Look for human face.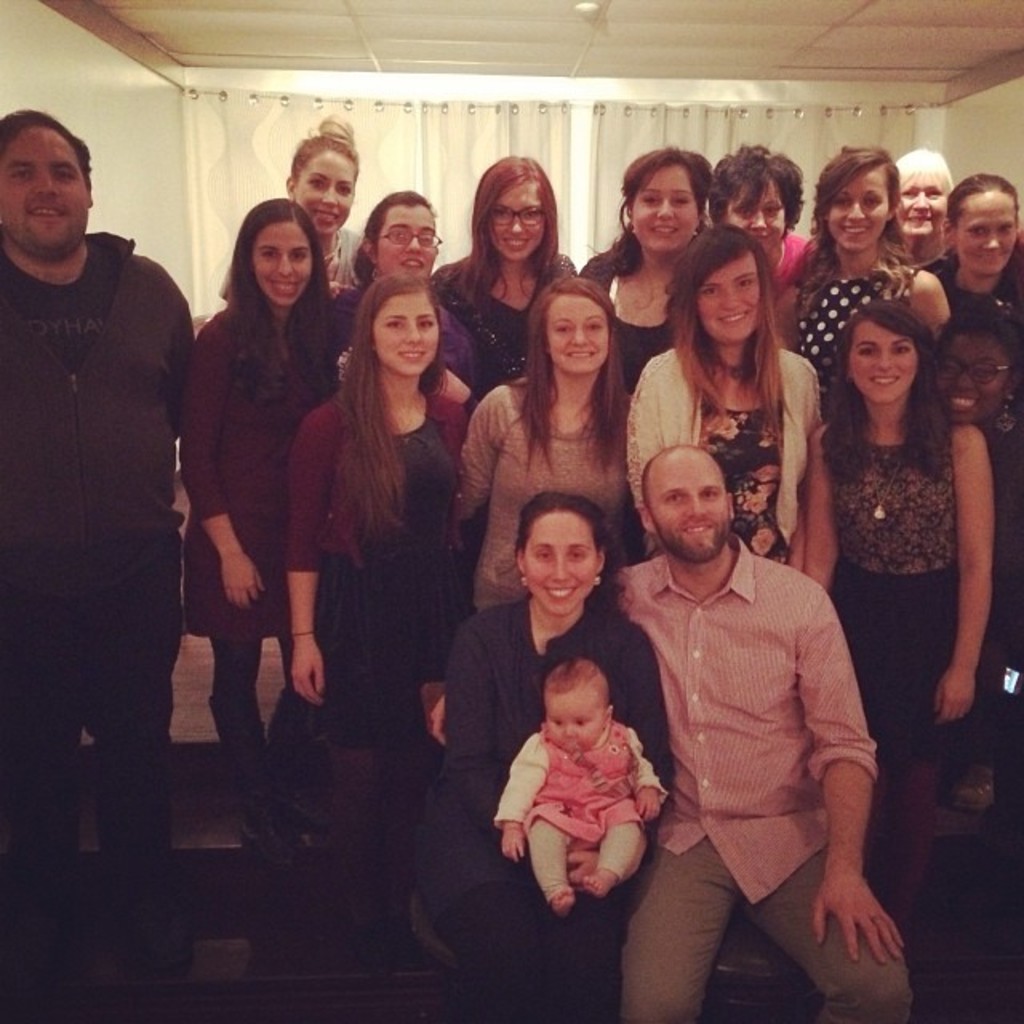
Found: [648,450,733,568].
